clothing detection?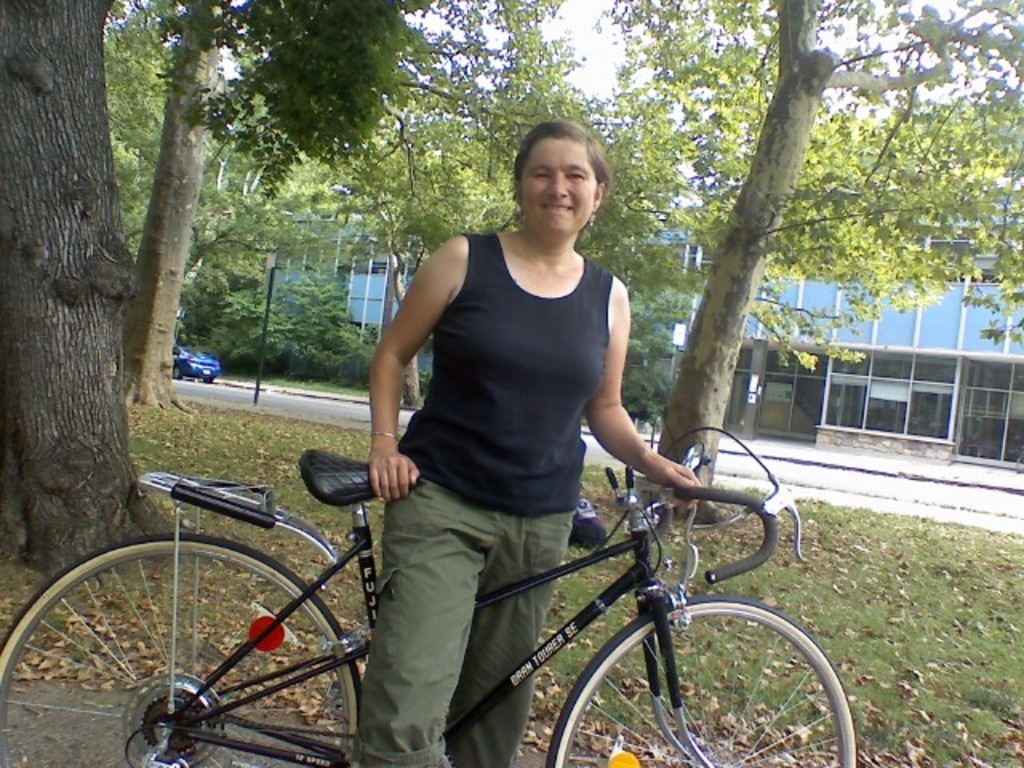
bbox(398, 232, 611, 517)
